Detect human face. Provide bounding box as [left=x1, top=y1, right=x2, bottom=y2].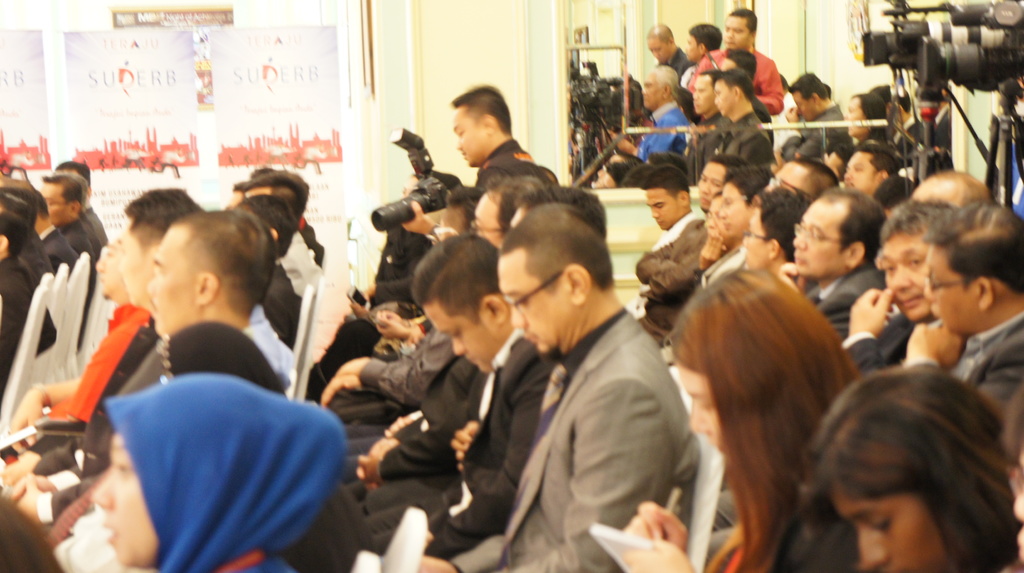
[left=97, top=235, right=119, bottom=298].
